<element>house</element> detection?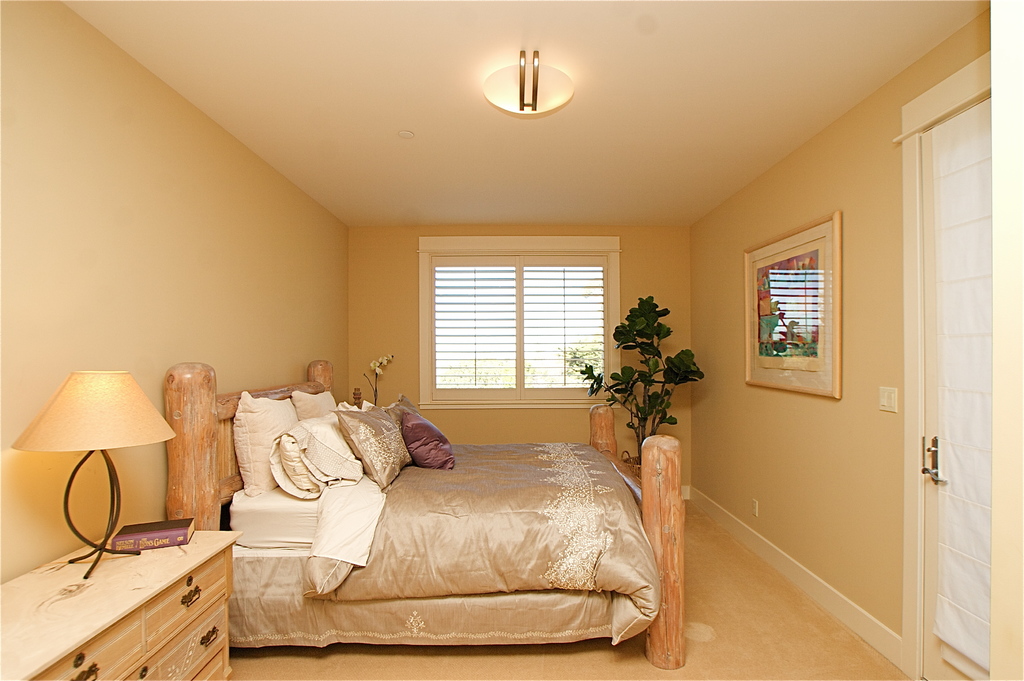
x1=38, y1=24, x2=948, y2=648
